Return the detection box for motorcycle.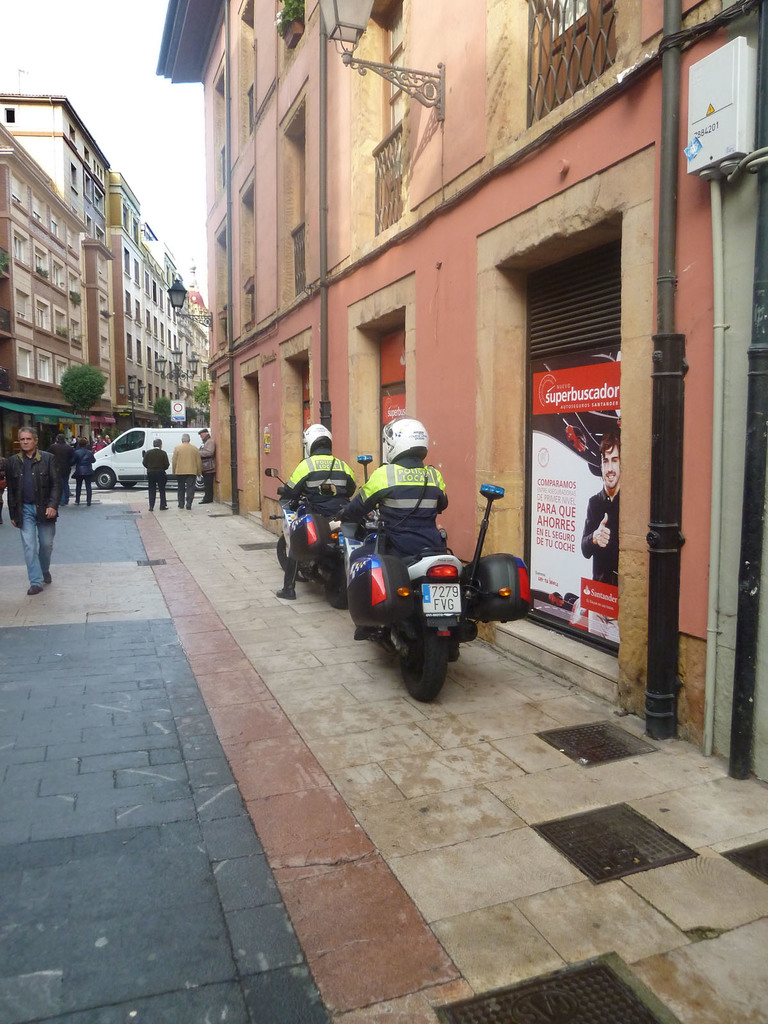
locate(260, 472, 353, 605).
